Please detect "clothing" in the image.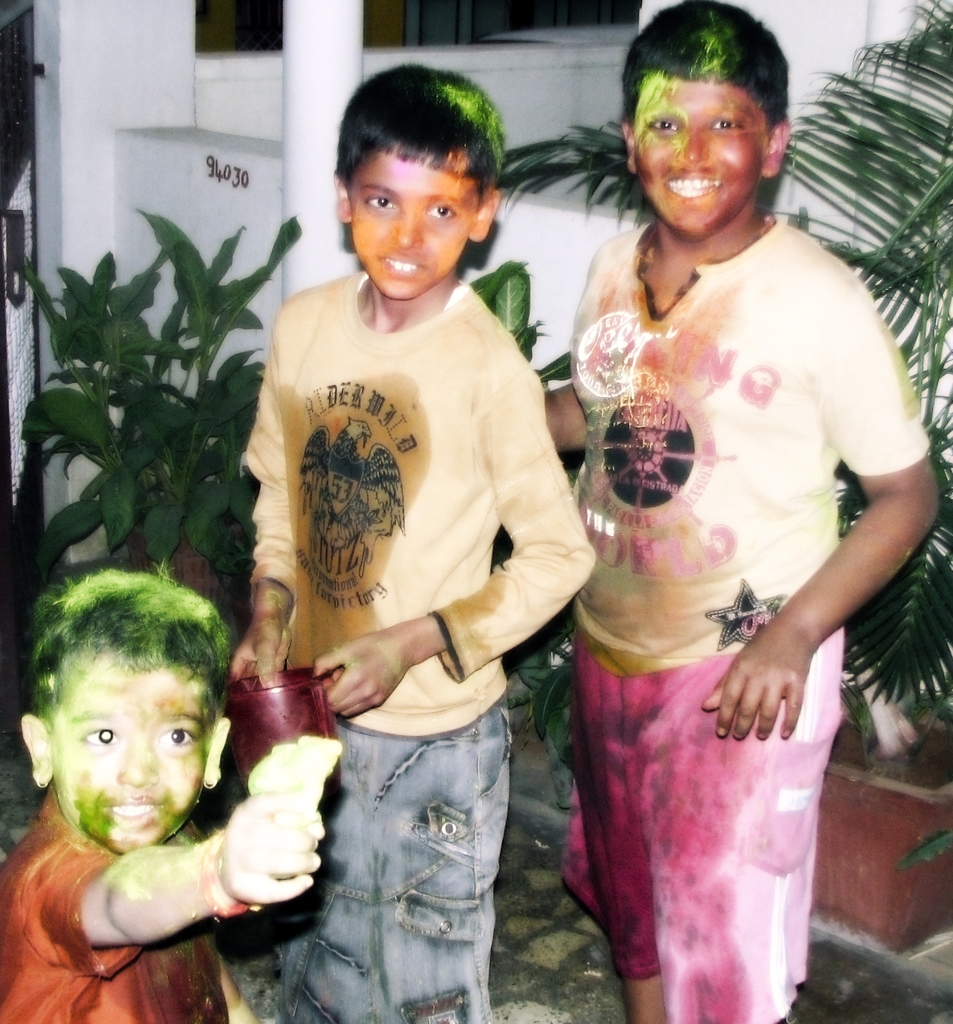
<region>267, 697, 517, 1023</region>.
